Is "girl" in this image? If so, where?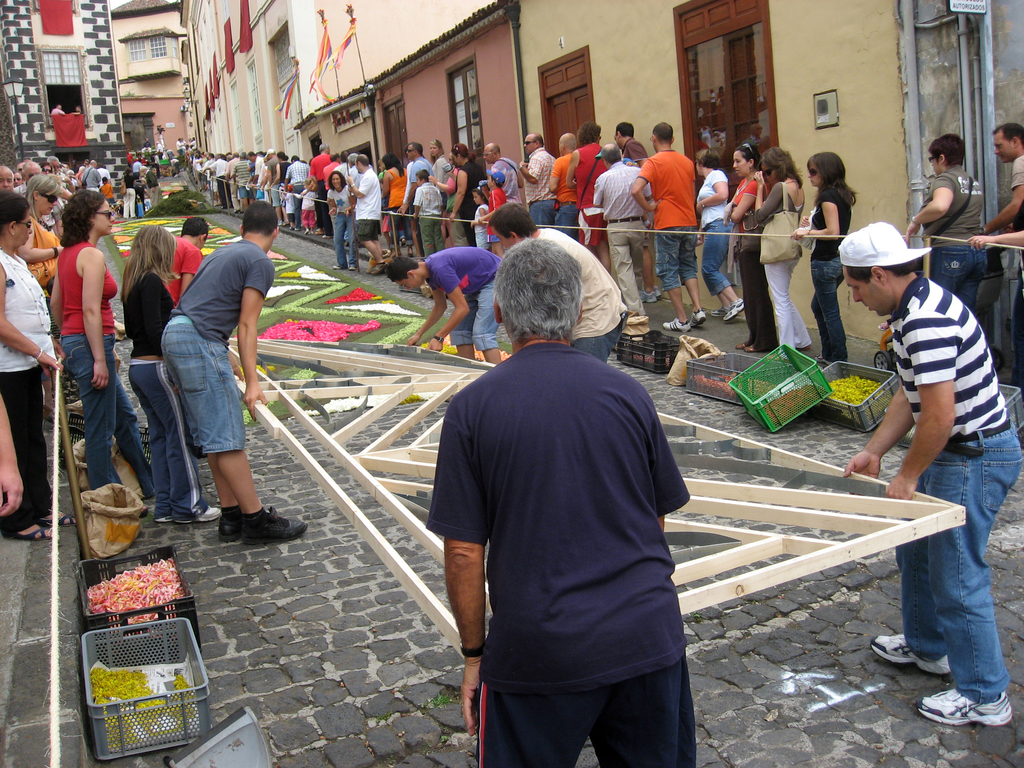
Yes, at select_region(788, 148, 858, 369).
